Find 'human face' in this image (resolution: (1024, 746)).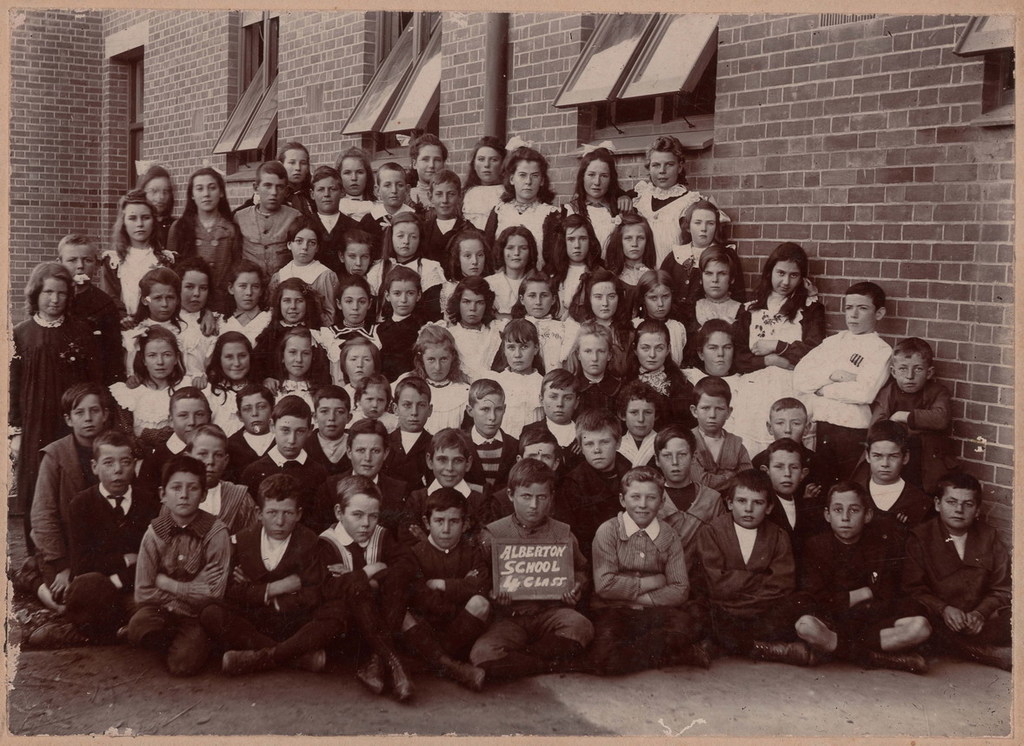
bbox=[125, 199, 152, 243].
